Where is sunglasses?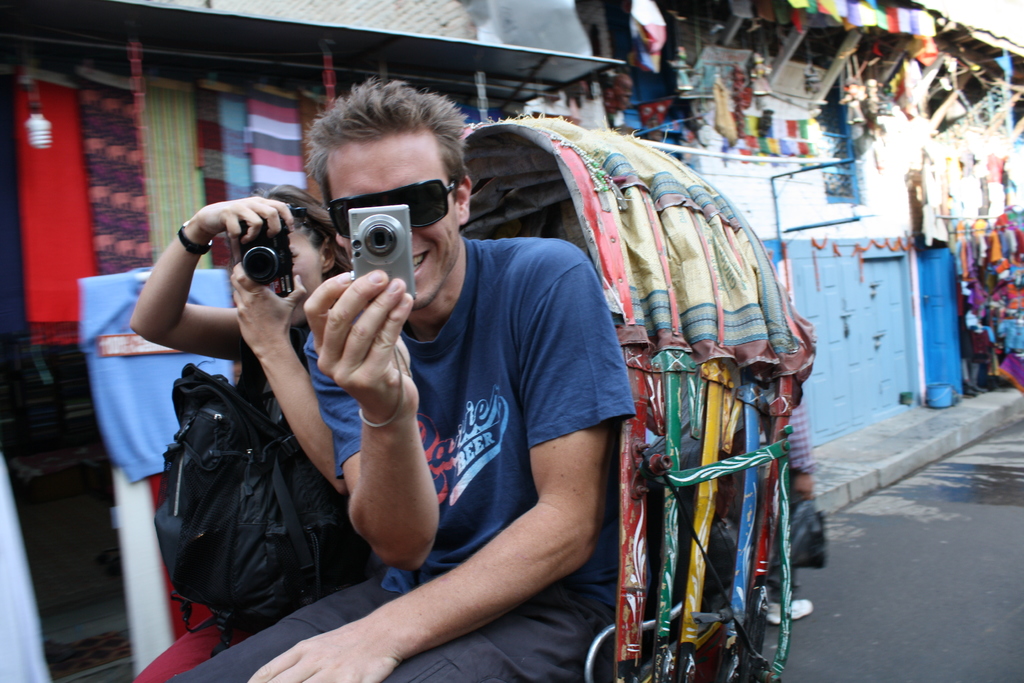
bbox=[336, 177, 467, 236].
